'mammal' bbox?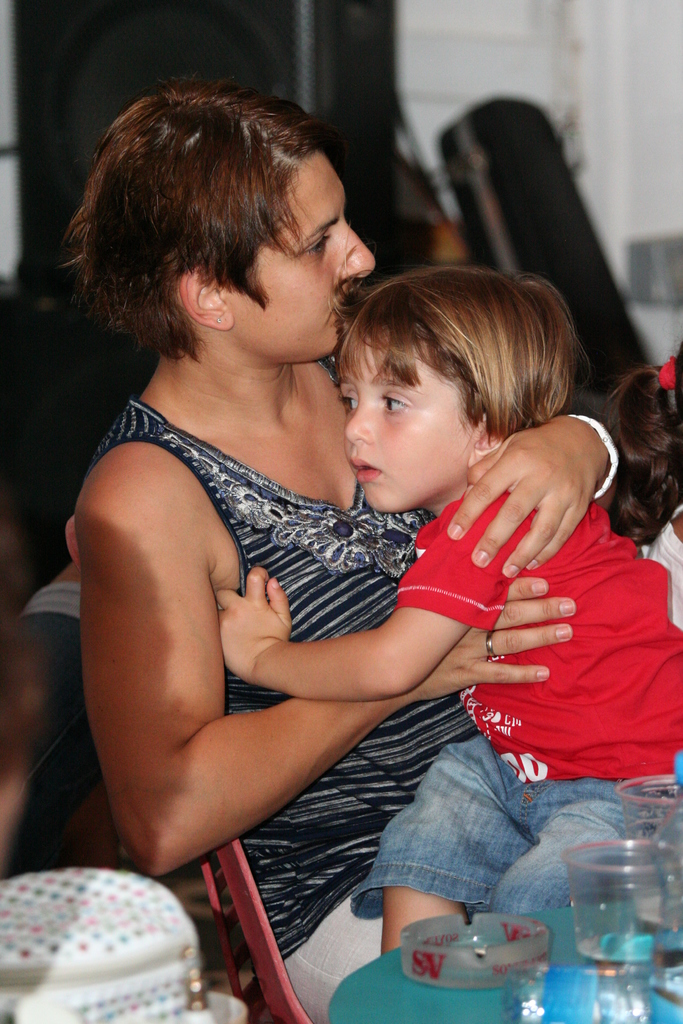
locate(614, 346, 682, 627)
